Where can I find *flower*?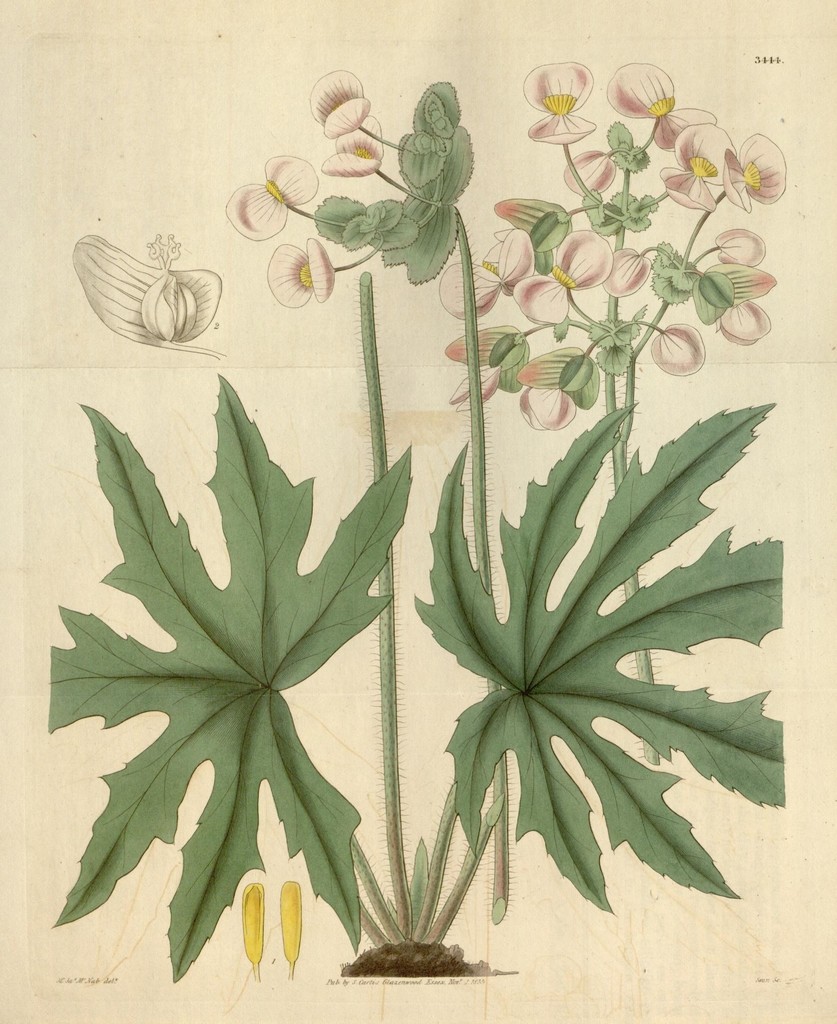
You can find it at bbox(307, 64, 375, 148).
